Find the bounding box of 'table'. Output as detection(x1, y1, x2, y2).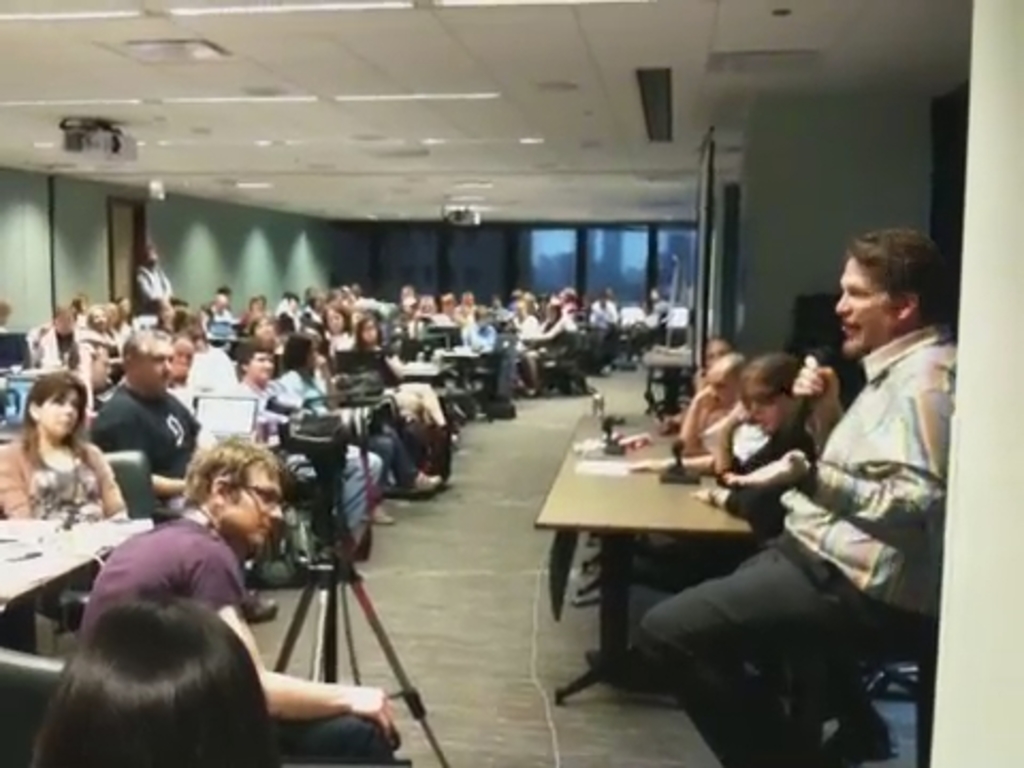
detection(542, 412, 768, 642).
